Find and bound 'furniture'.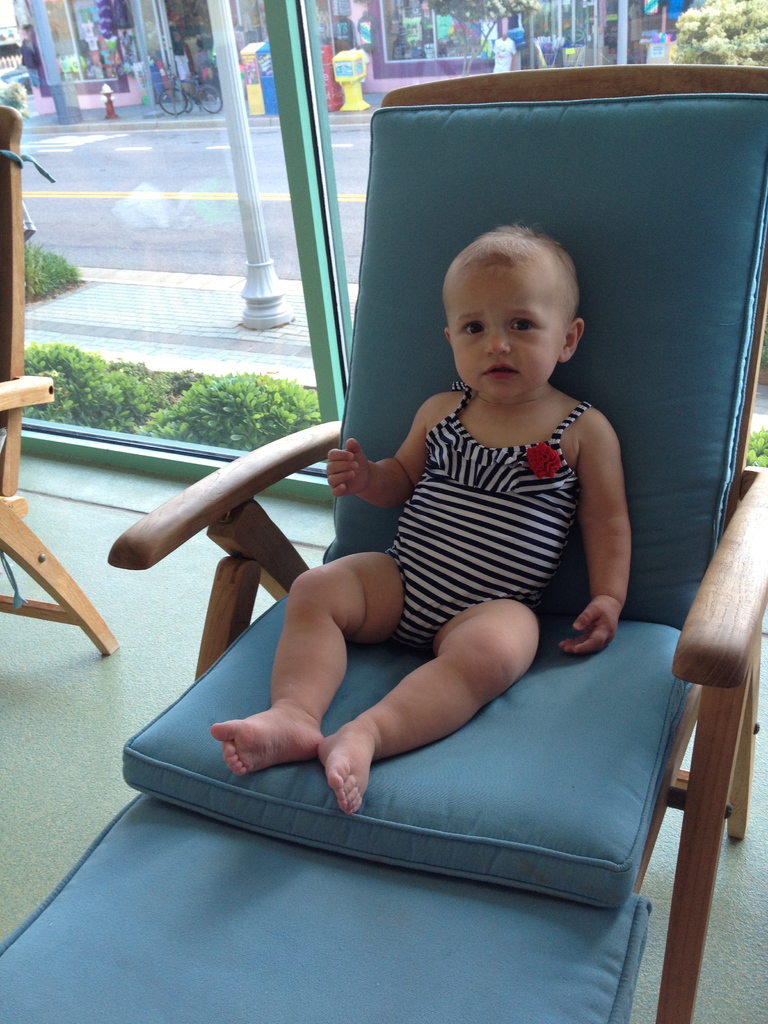
Bound: 0 68 767 1023.
